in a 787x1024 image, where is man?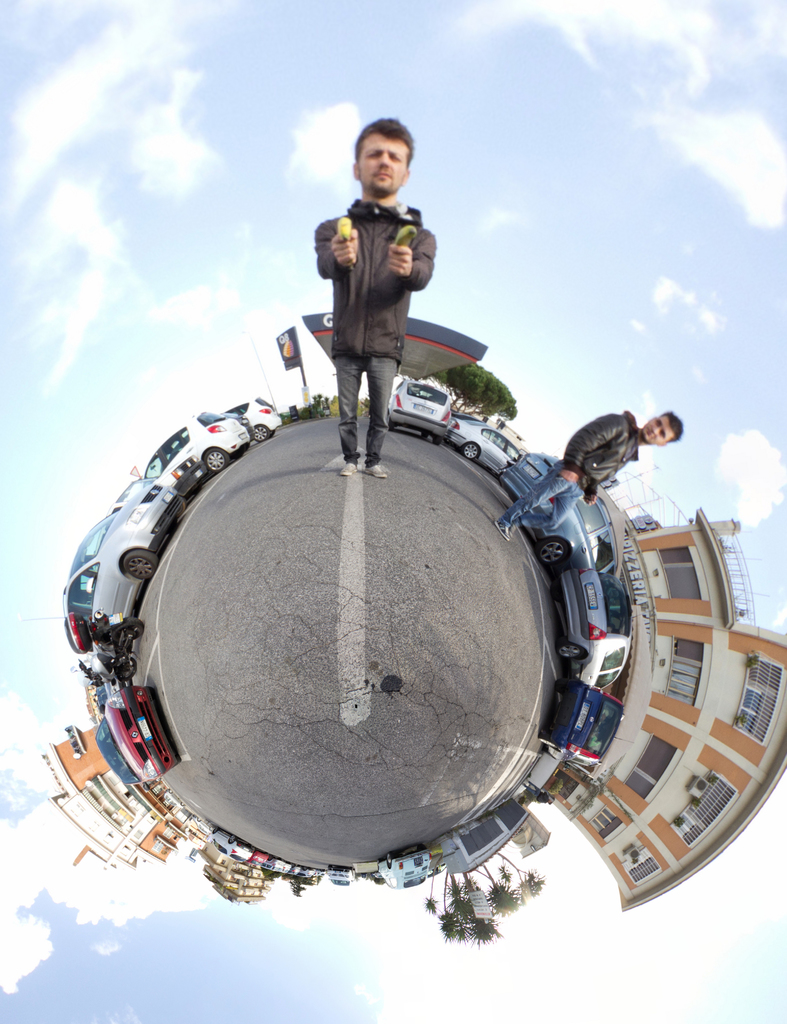
box=[310, 115, 441, 479].
